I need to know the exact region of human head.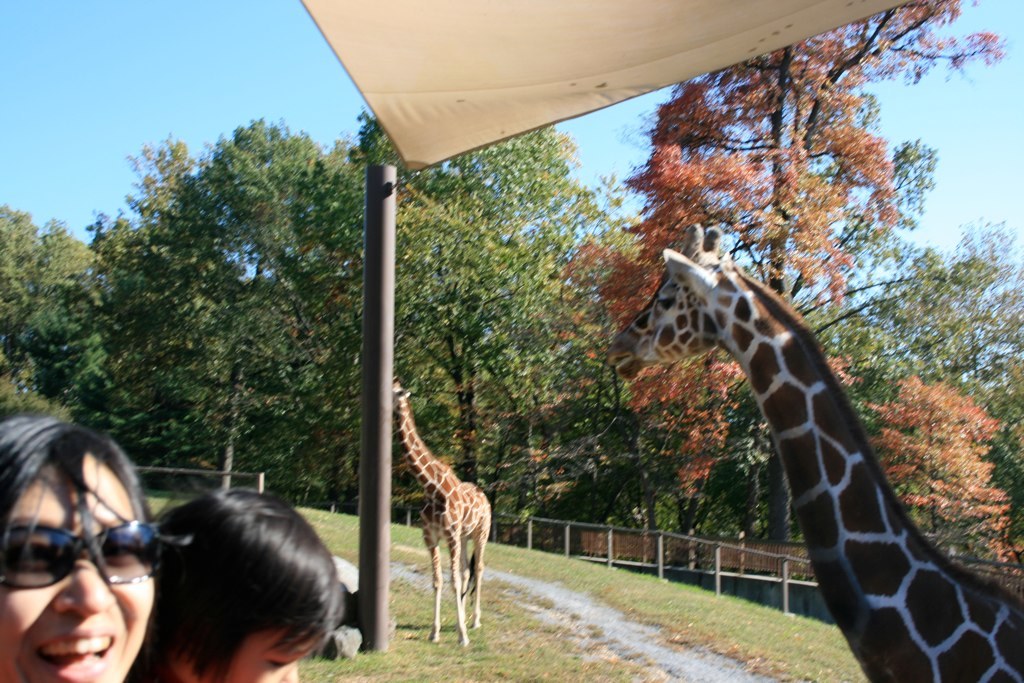
Region: [x1=121, y1=498, x2=350, y2=675].
